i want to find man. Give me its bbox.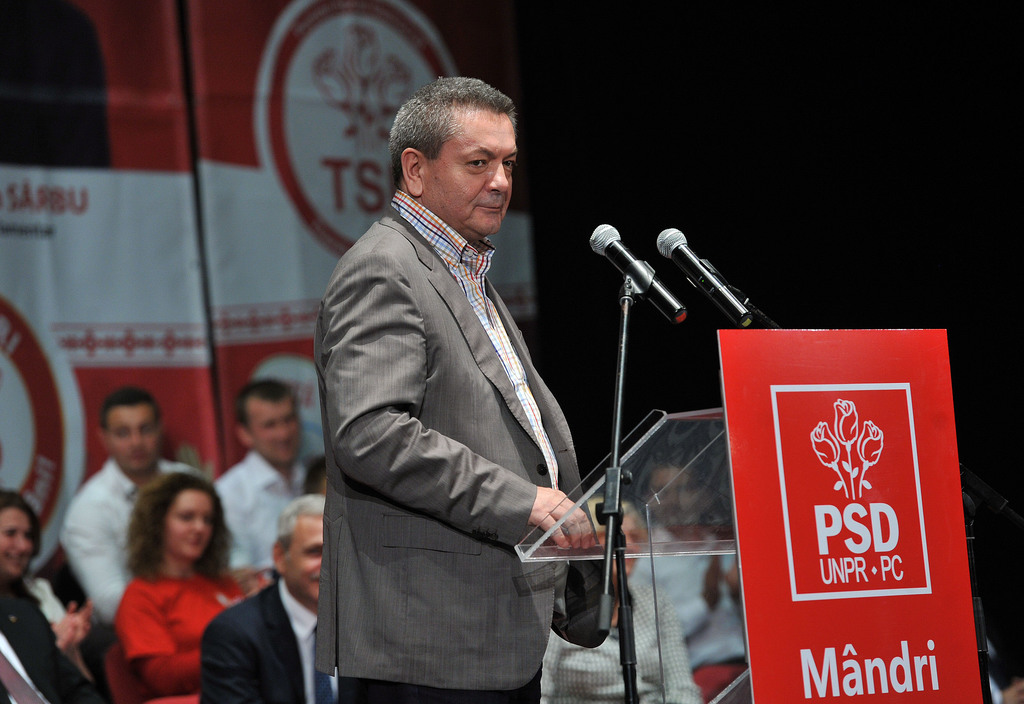
202, 495, 342, 703.
